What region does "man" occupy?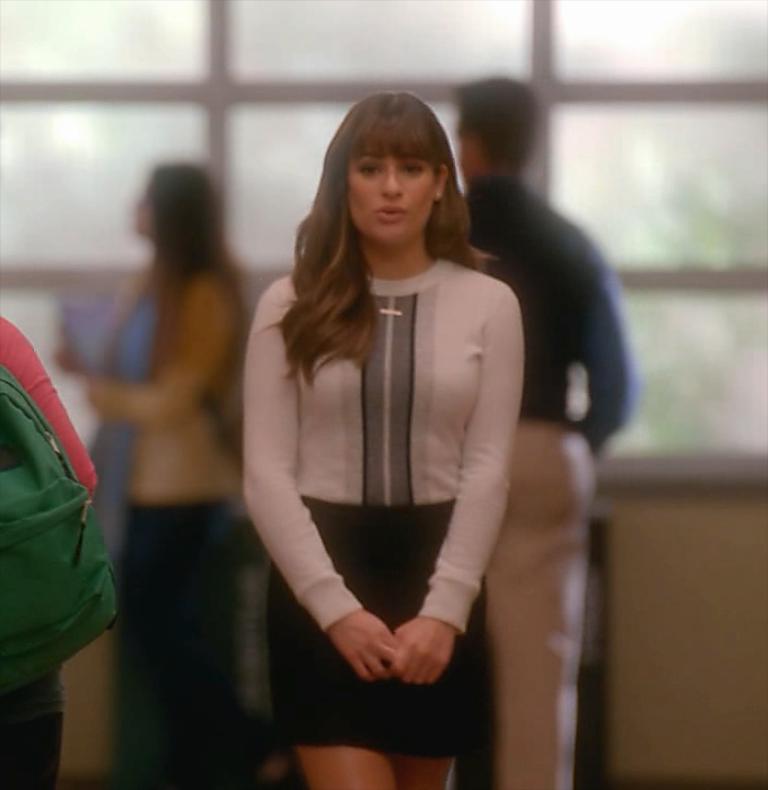
x1=450 y1=68 x2=641 y2=789.
